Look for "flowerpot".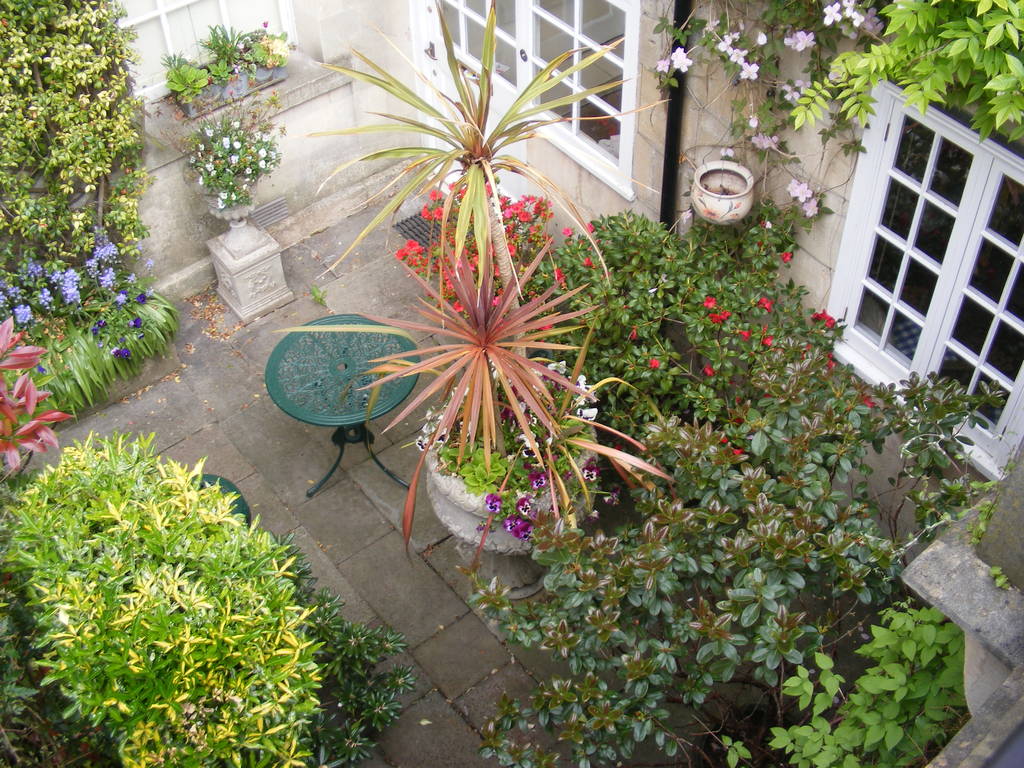
Found: 691:160:755:223.
